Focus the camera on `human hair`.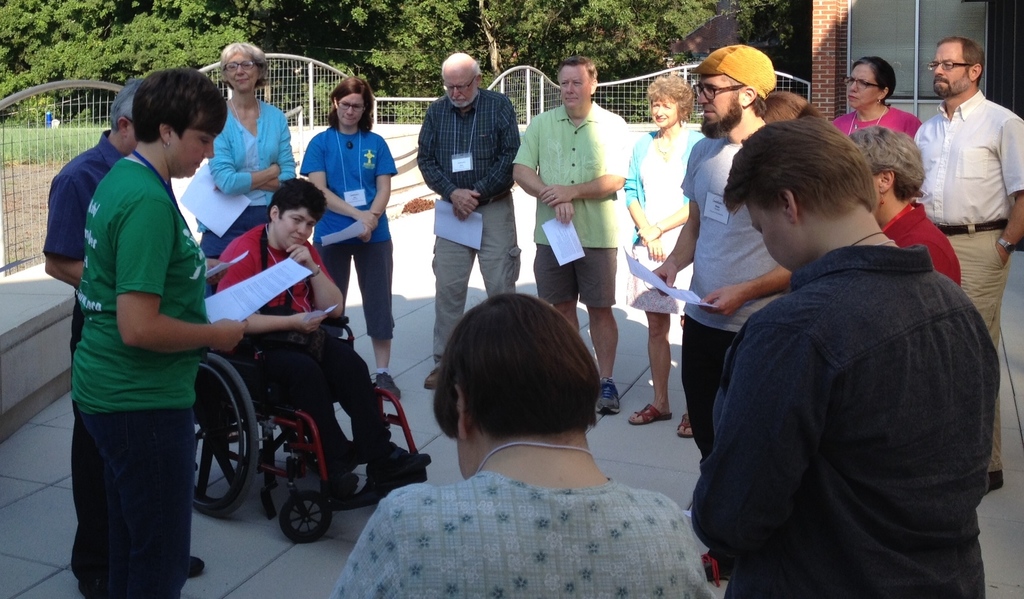
Focus region: locate(940, 35, 986, 86).
